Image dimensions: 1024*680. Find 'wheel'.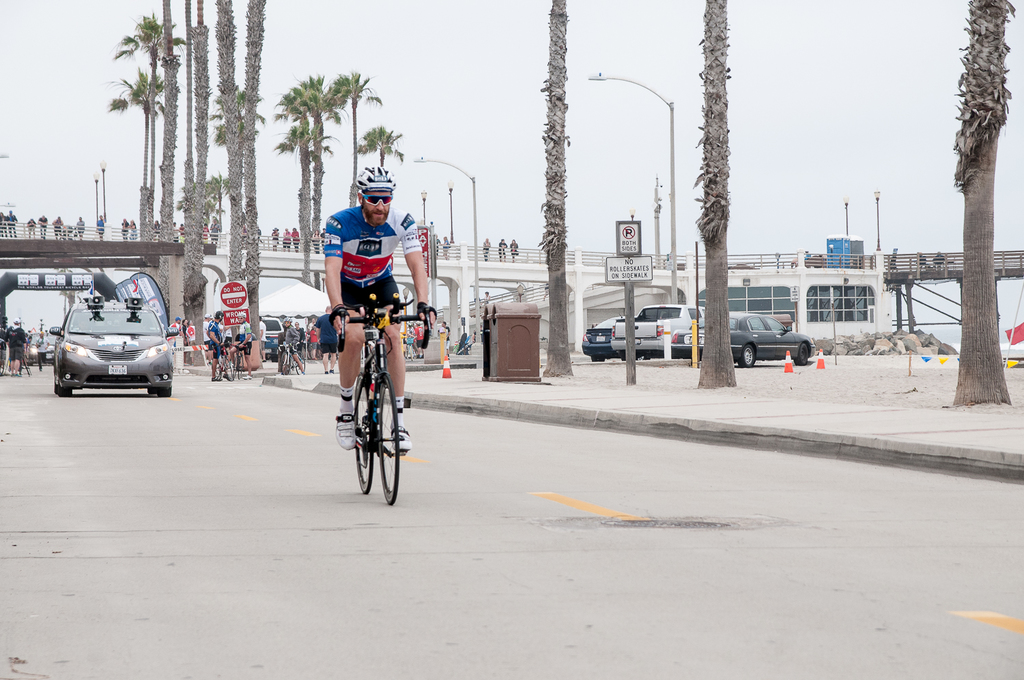
(x1=795, y1=344, x2=808, y2=365).
